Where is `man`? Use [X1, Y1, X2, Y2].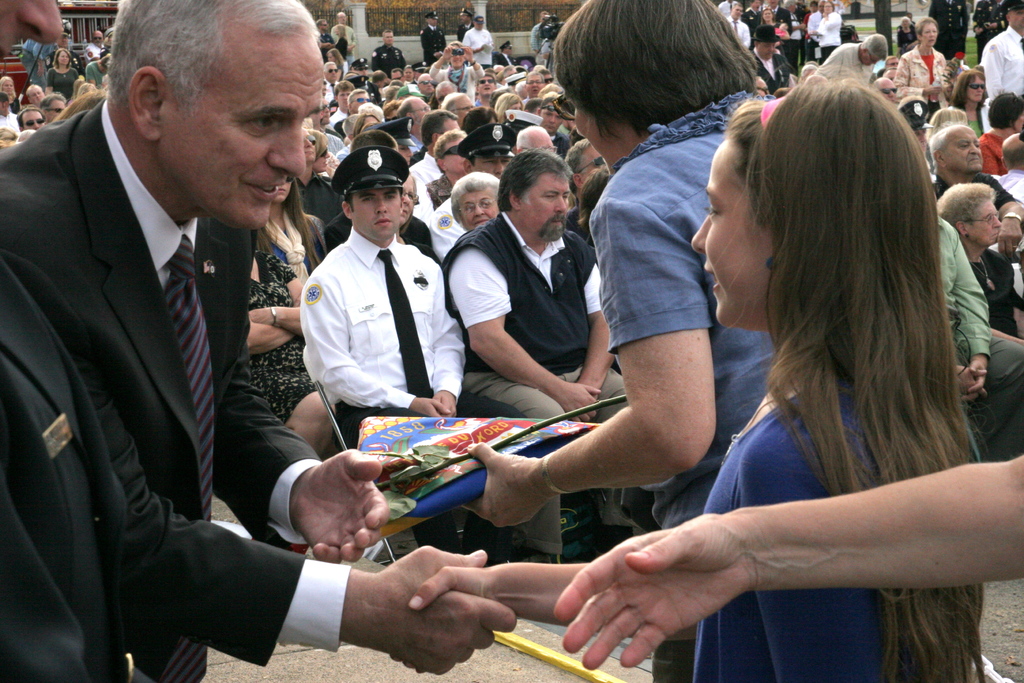
[420, 10, 449, 67].
